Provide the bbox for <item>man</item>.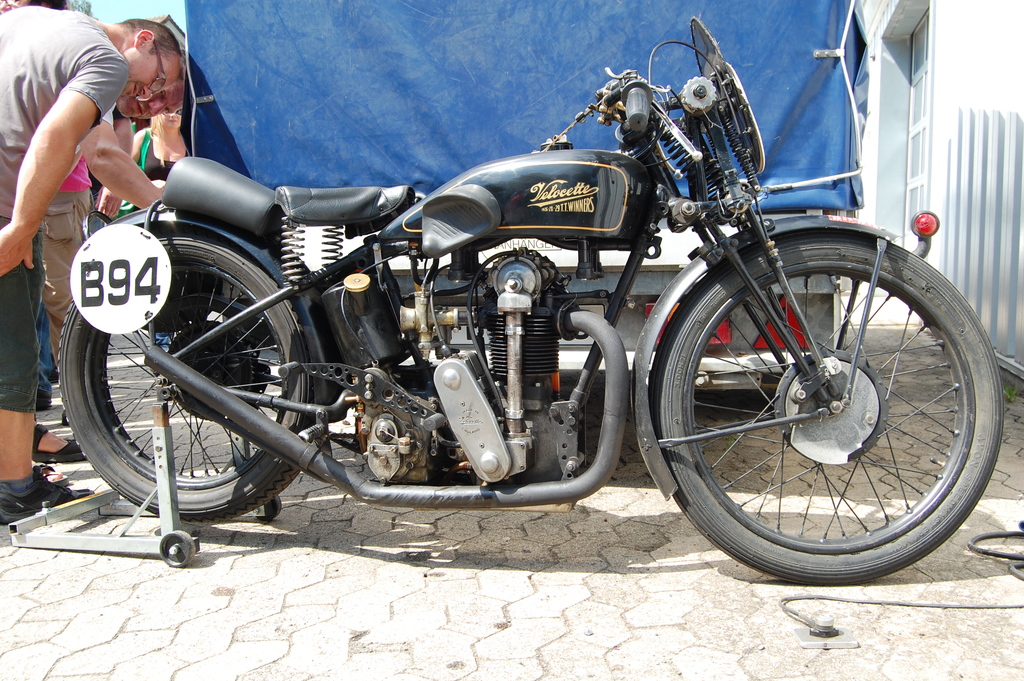
<bbox>0, 4, 193, 528</bbox>.
